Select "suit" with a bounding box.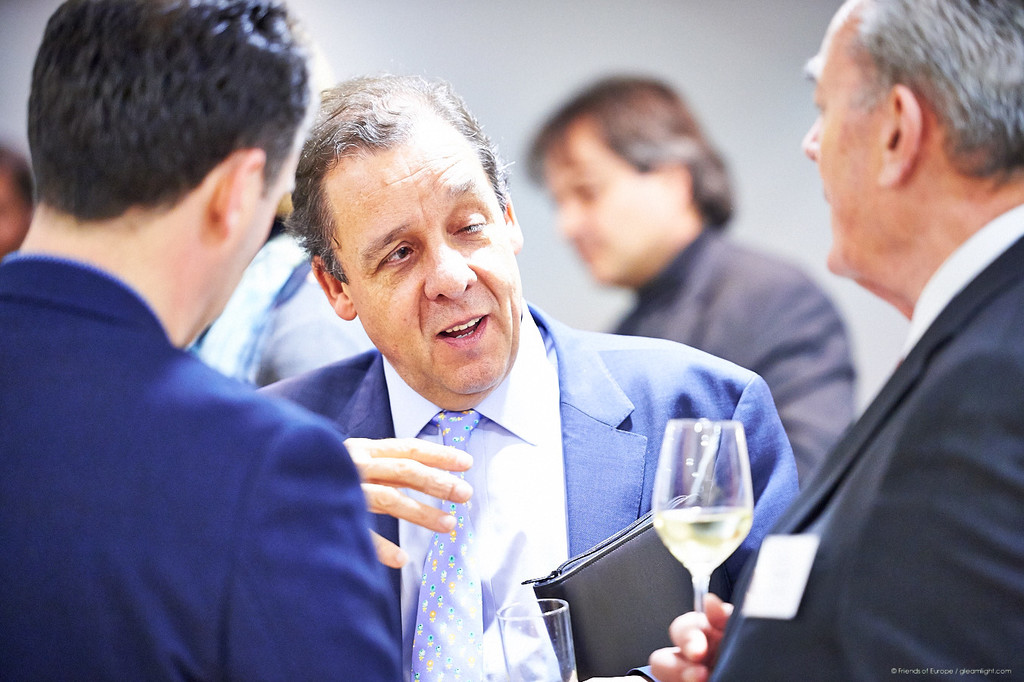
[0,252,411,681].
